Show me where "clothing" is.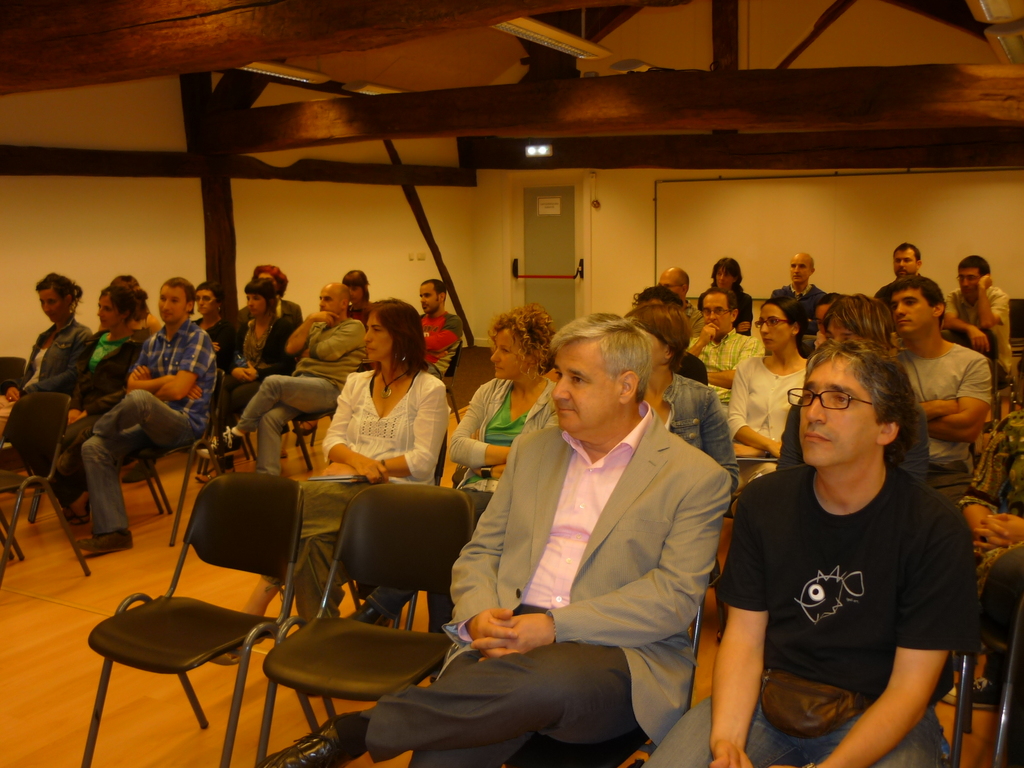
"clothing" is at locate(445, 378, 556, 499).
